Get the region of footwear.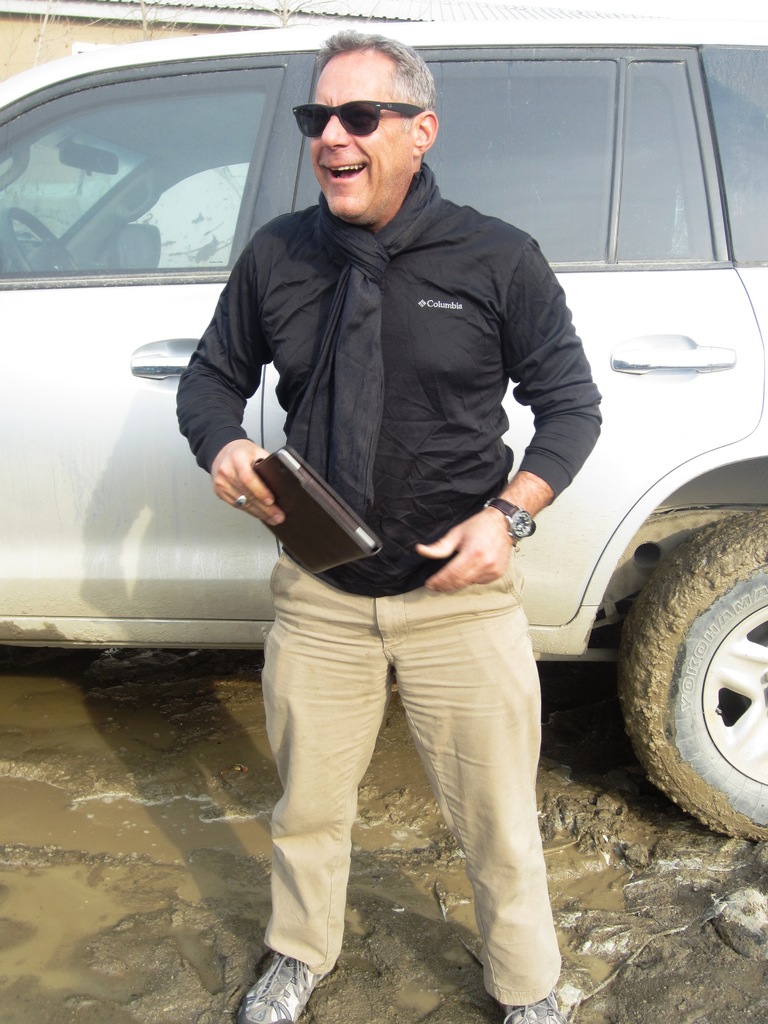
crop(237, 938, 325, 1012).
